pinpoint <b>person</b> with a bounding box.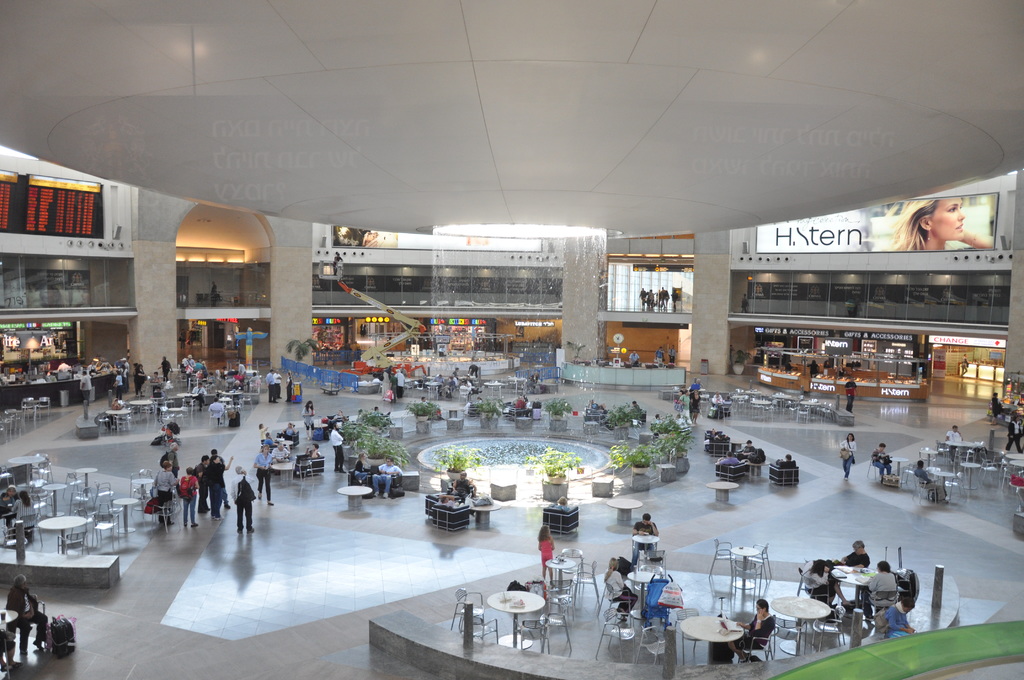
bbox=[805, 360, 820, 380].
